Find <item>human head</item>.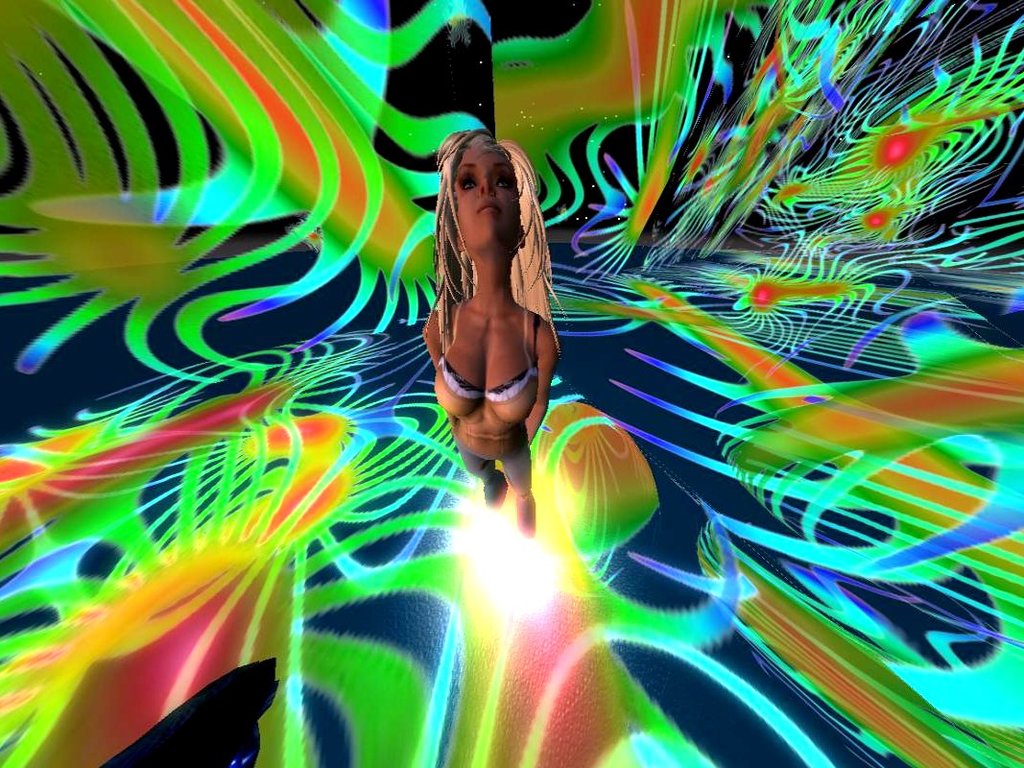
<box>440,128,530,247</box>.
